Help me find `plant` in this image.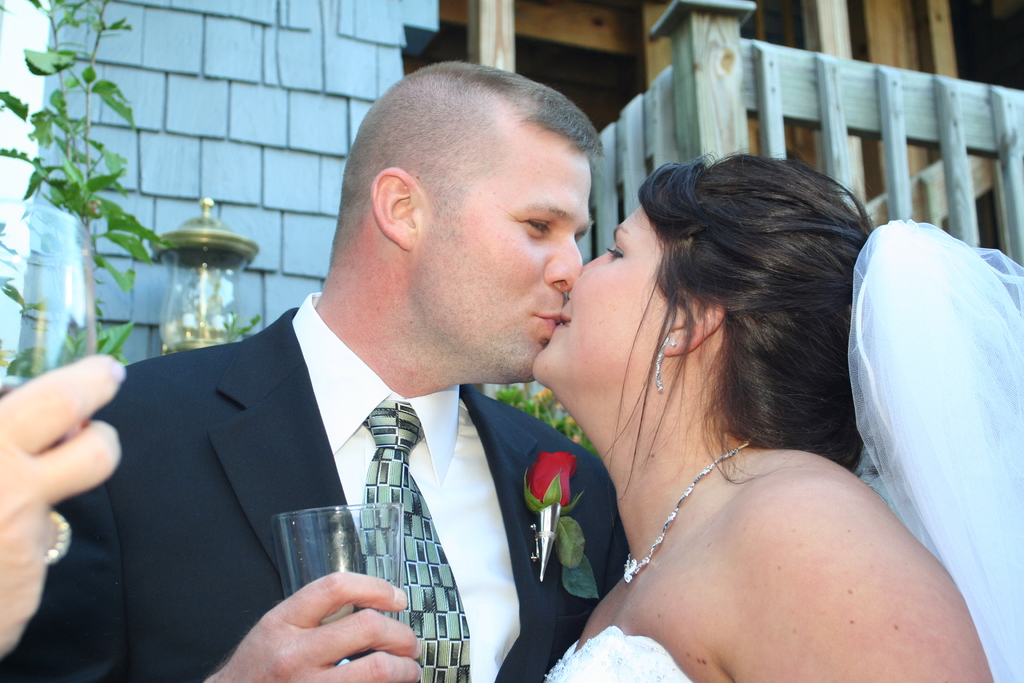
Found it: rect(0, 0, 171, 358).
